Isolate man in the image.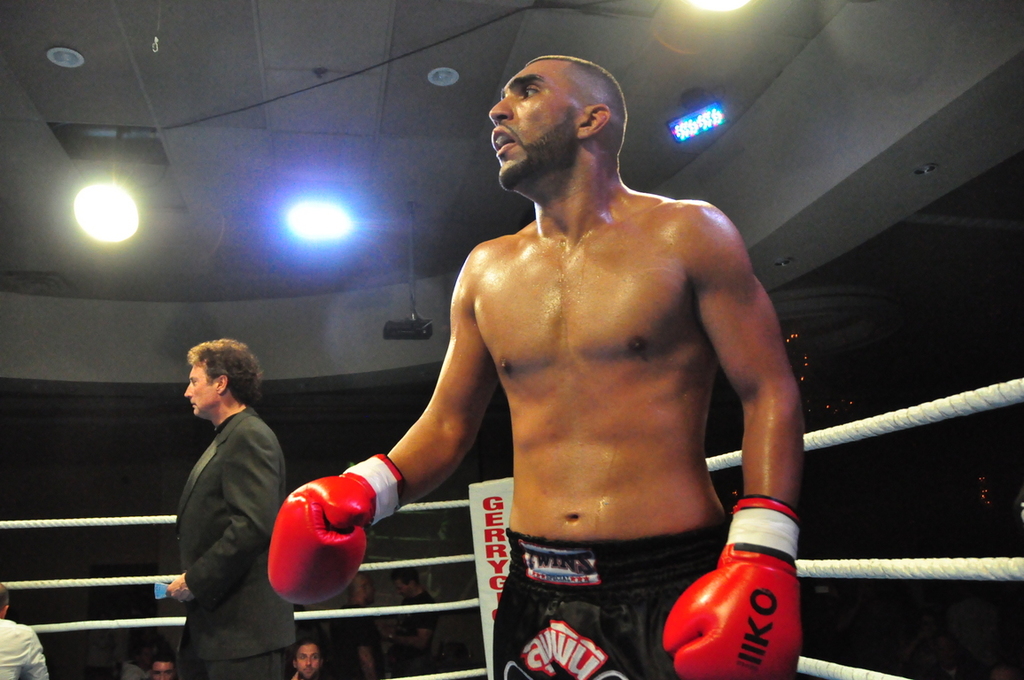
Isolated region: (left=388, top=568, right=438, bottom=678).
